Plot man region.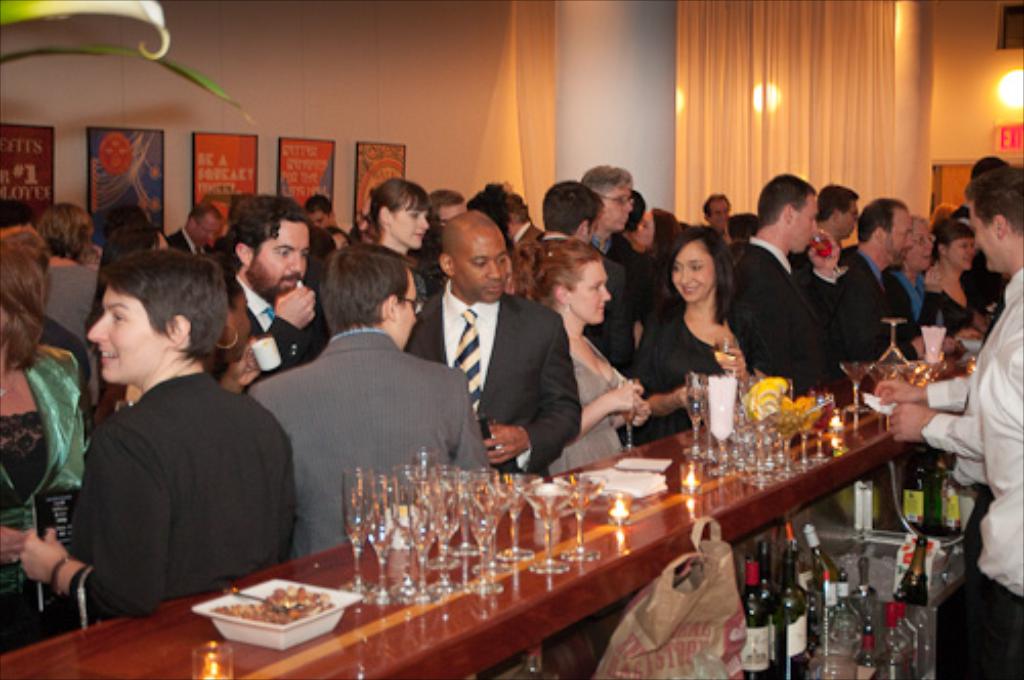
Plotted at x1=205 y1=190 x2=334 y2=391.
